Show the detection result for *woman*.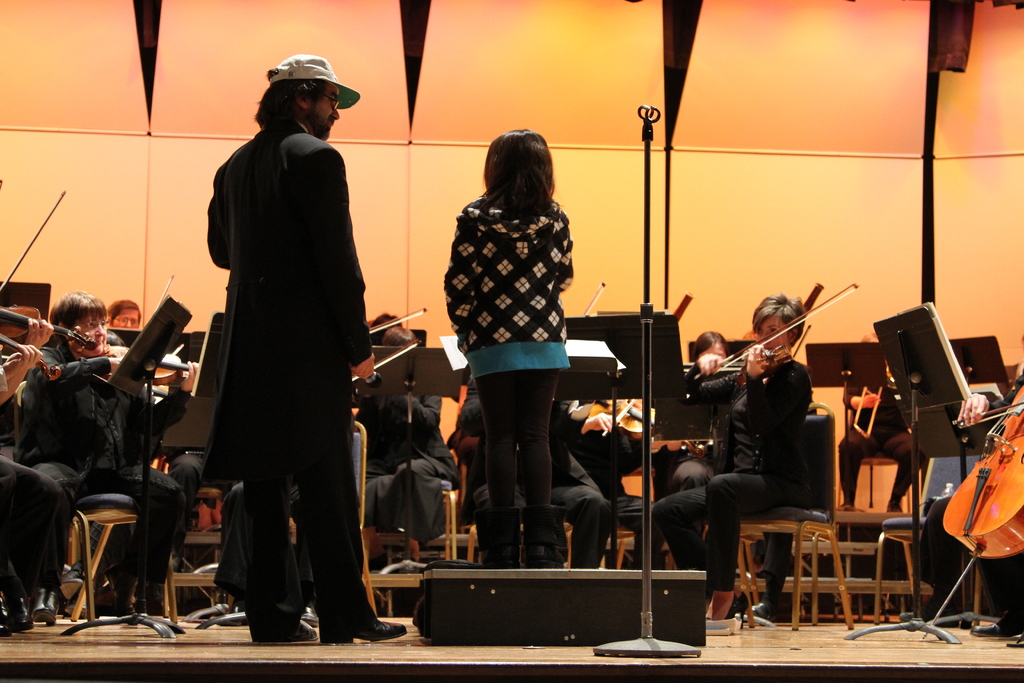
crop(452, 146, 627, 594).
